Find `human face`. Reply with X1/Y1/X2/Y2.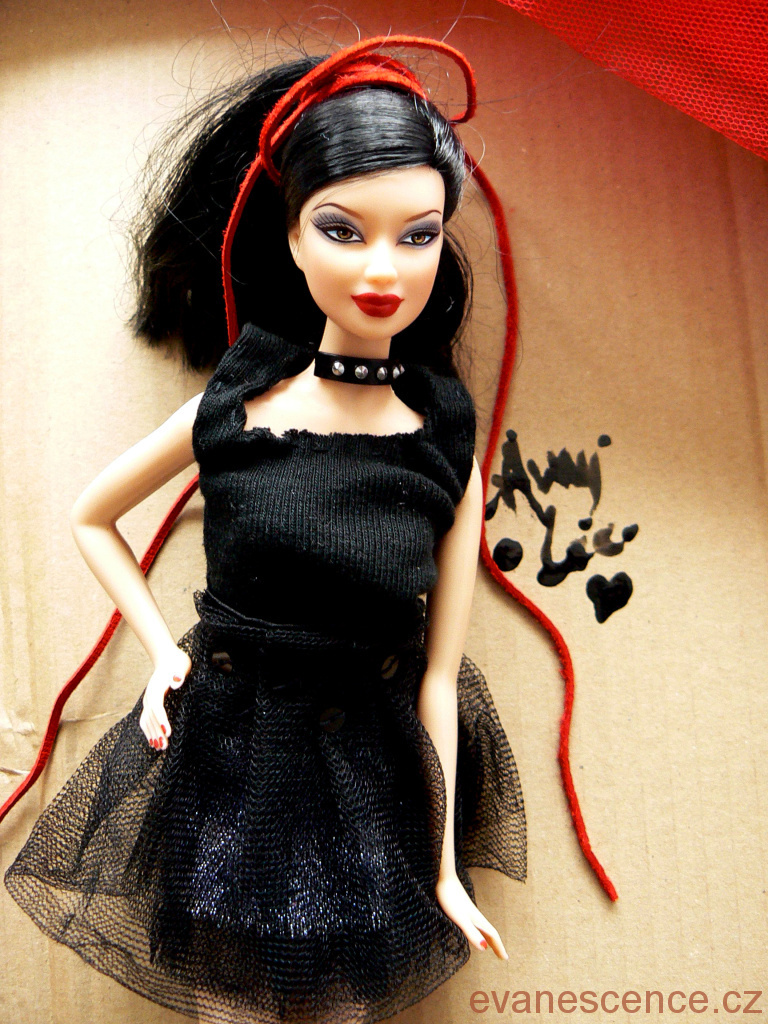
299/168/446/336.
